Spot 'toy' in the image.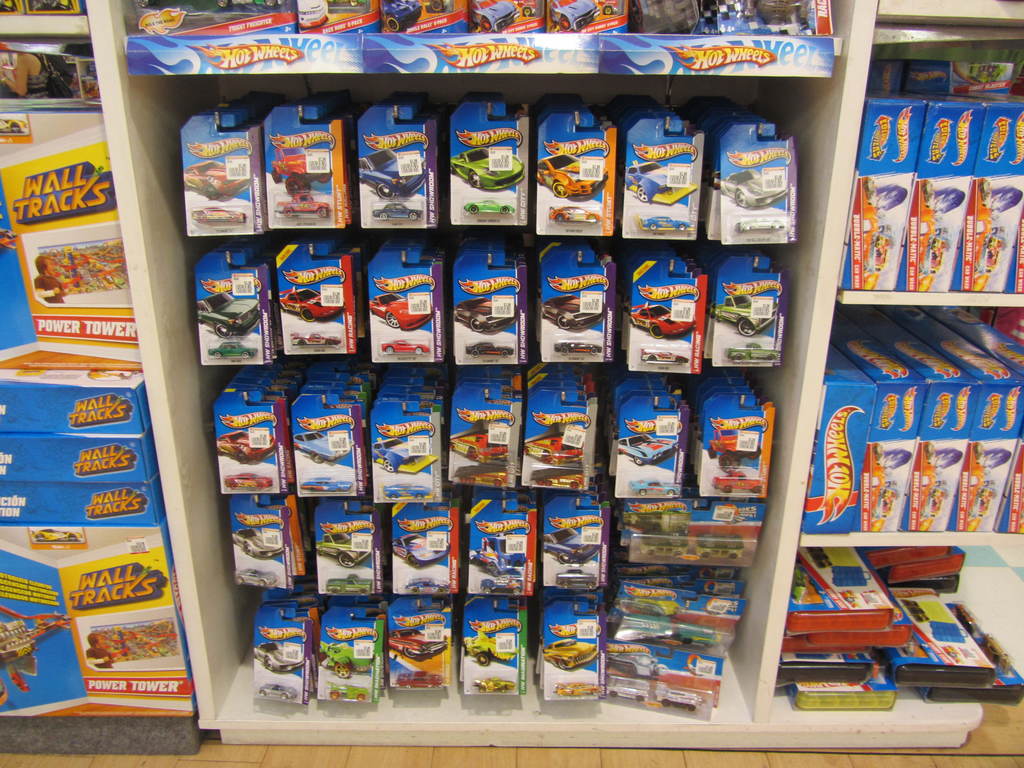
'toy' found at [left=446, top=420, right=511, bottom=460].
